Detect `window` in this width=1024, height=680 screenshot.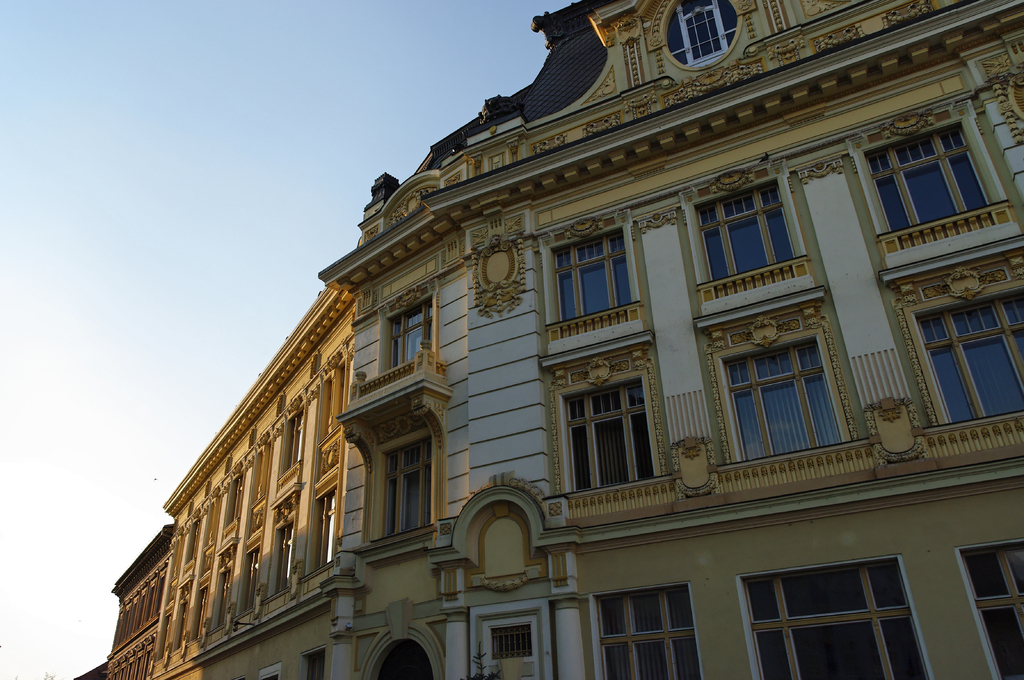
Detection: bbox=(743, 548, 934, 658).
